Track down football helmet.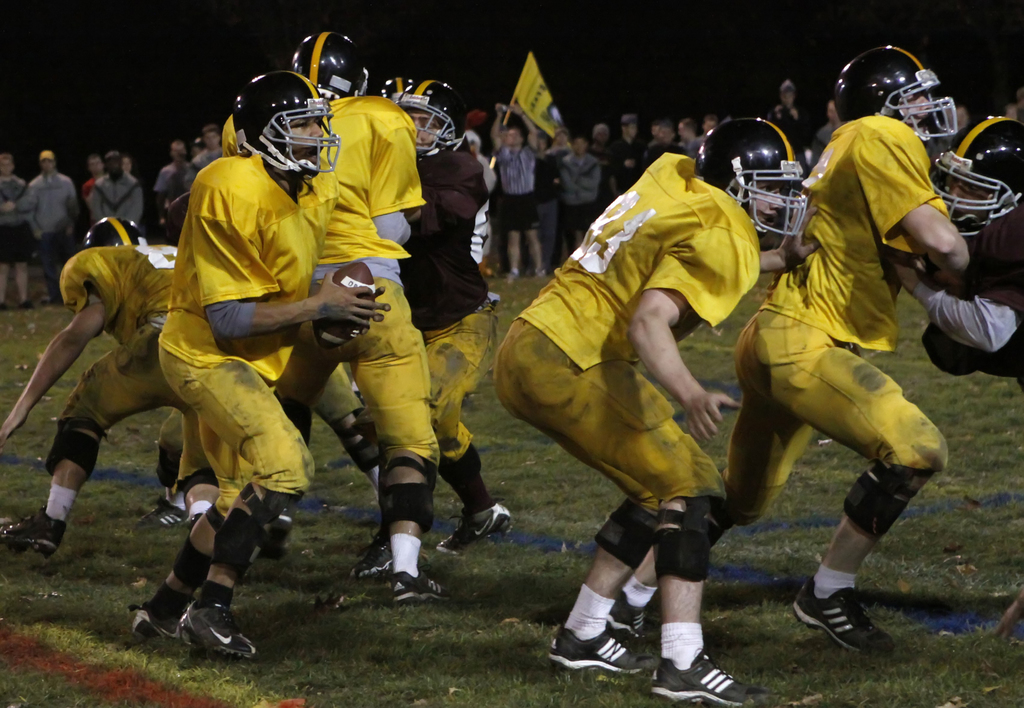
Tracked to select_region(381, 68, 471, 158).
